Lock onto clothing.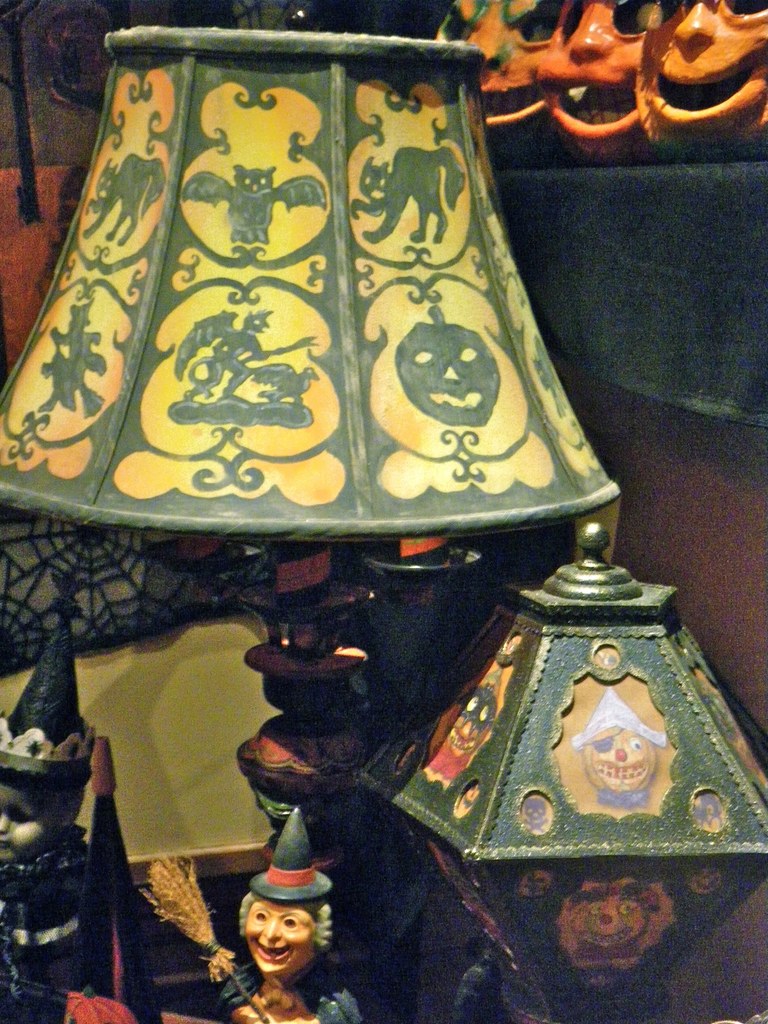
Locked: (x1=218, y1=977, x2=362, y2=1023).
